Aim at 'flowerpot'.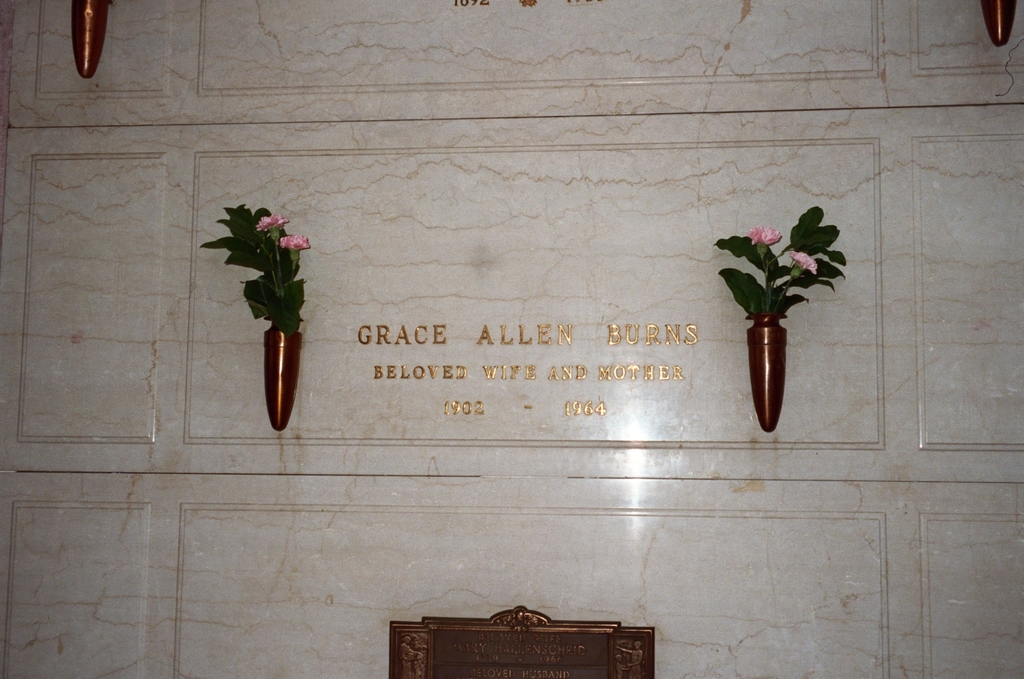
Aimed at {"left": 69, "top": 0, "right": 116, "bottom": 78}.
